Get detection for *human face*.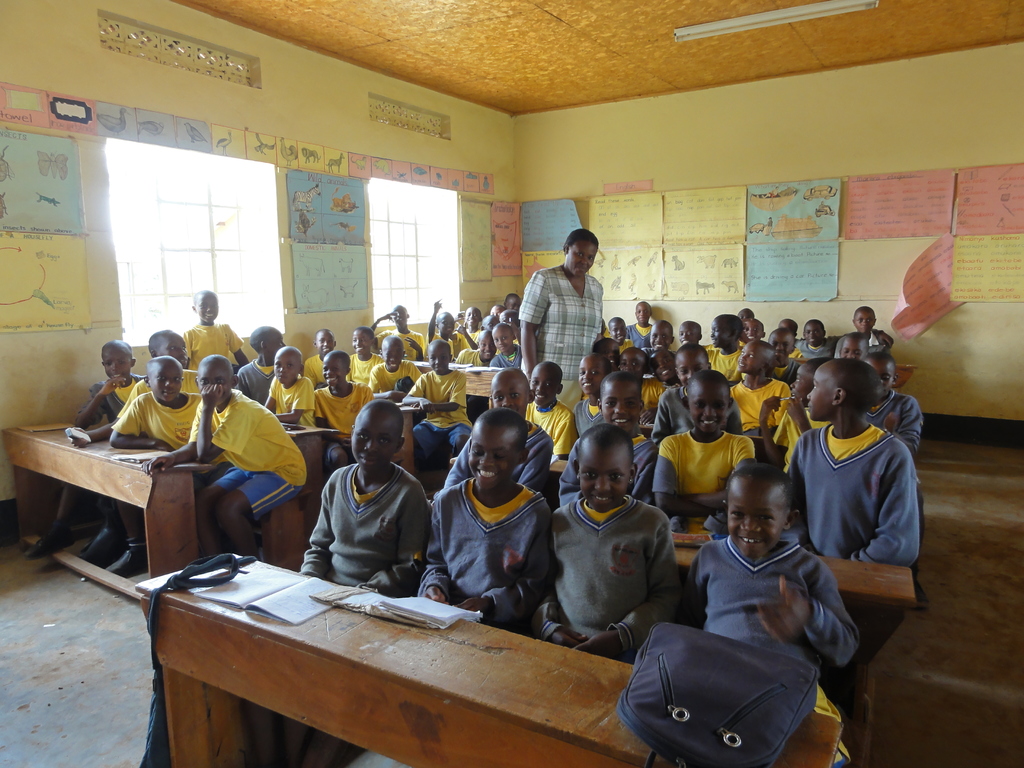
Detection: {"left": 712, "top": 320, "right": 735, "bottom": 346}.
